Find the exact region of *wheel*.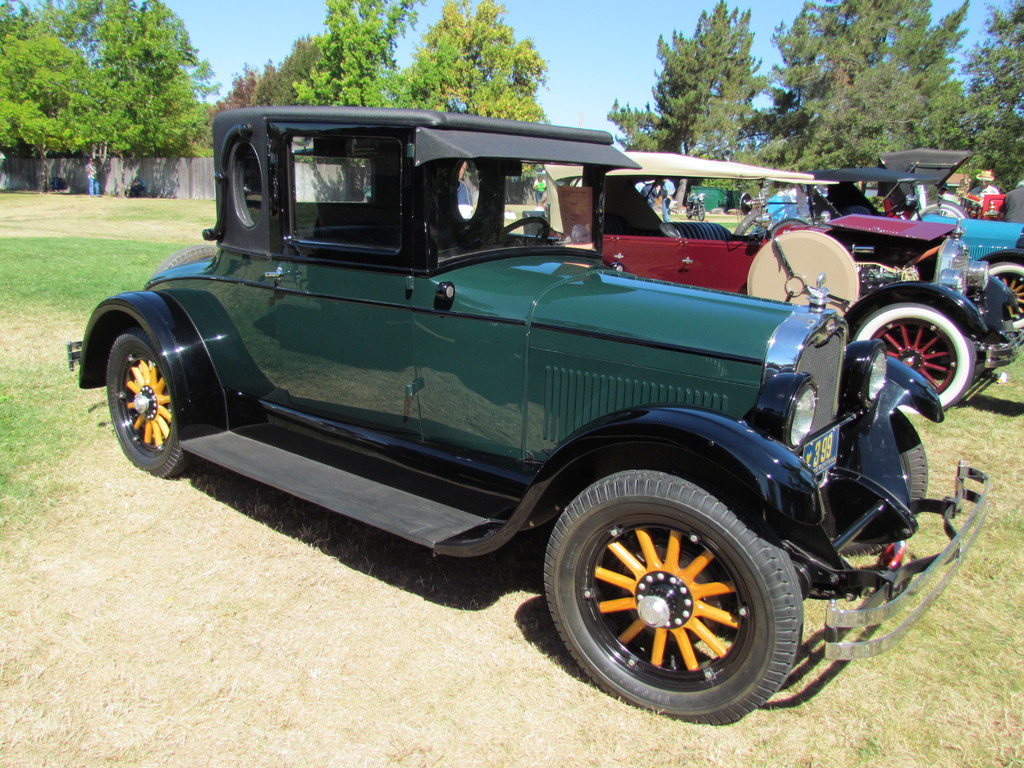
Exact region: Rect(697, 206, 705, 220).
